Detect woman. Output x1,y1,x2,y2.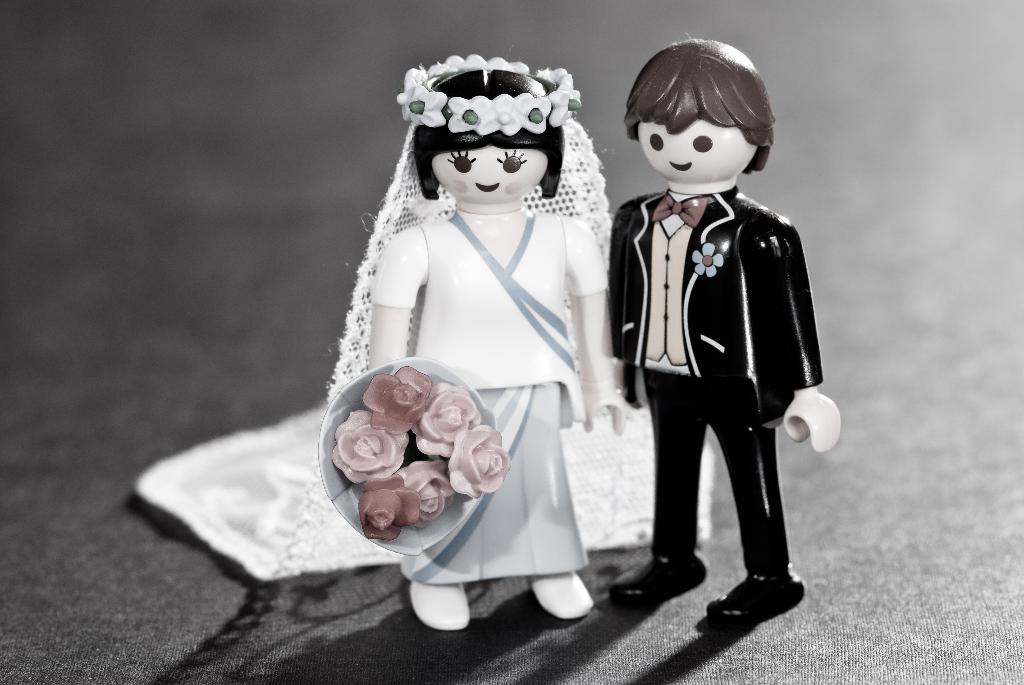
291,24,637,594.
